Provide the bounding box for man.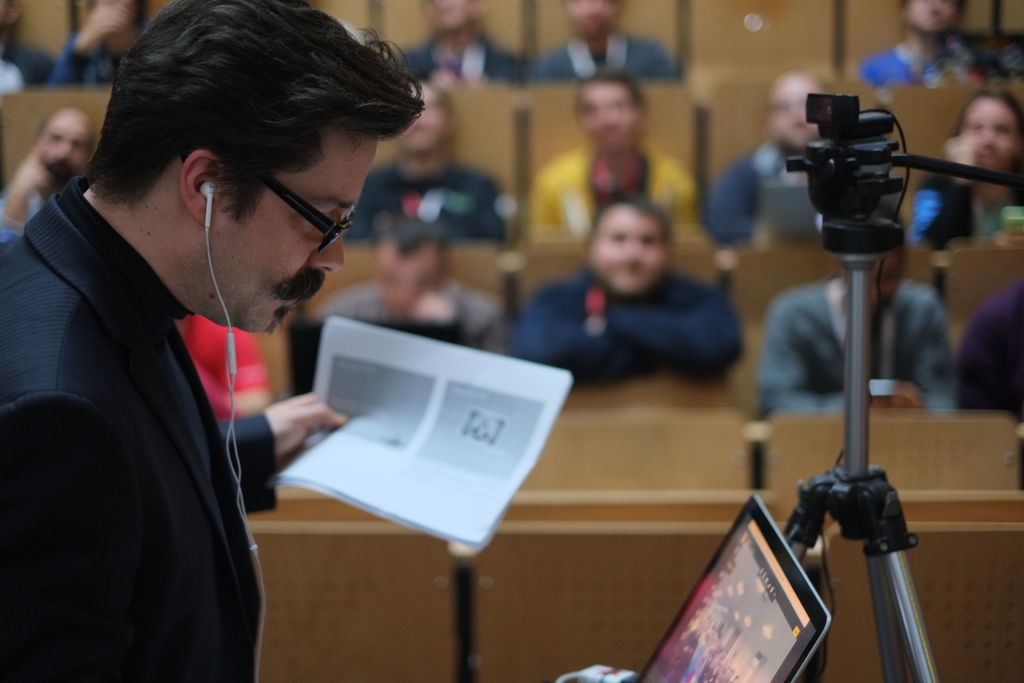
[x1=529, y1=74, x2=706, y2=242].
